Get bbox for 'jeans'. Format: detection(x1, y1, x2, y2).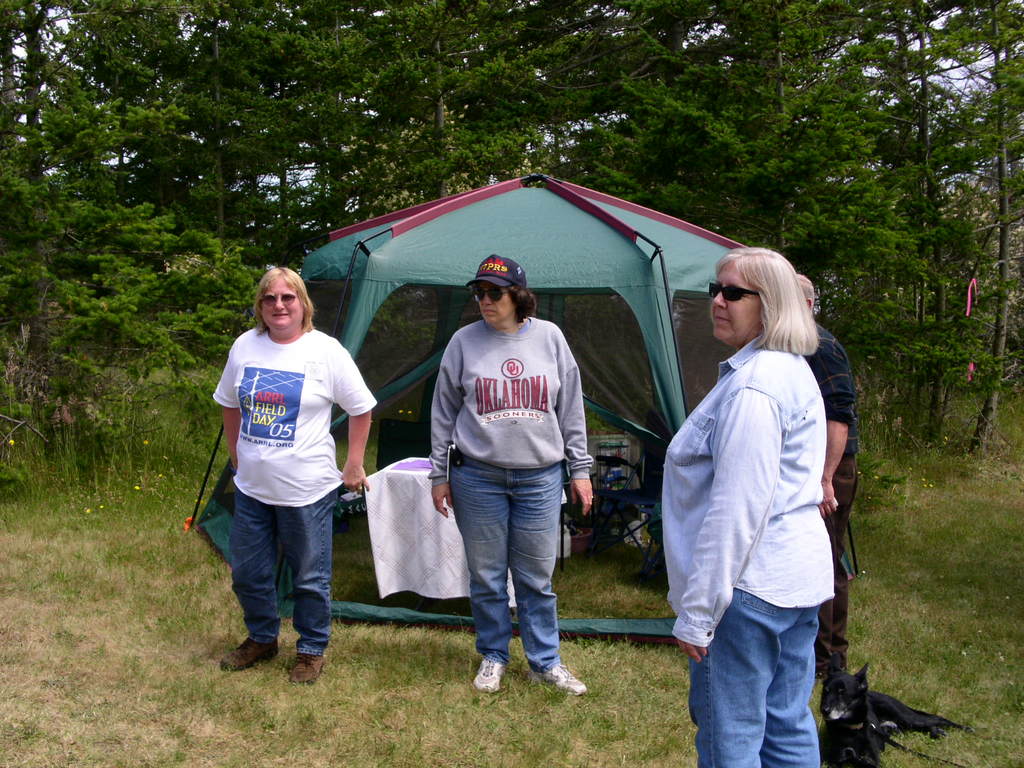
detection(446, 451, 571, 675).
